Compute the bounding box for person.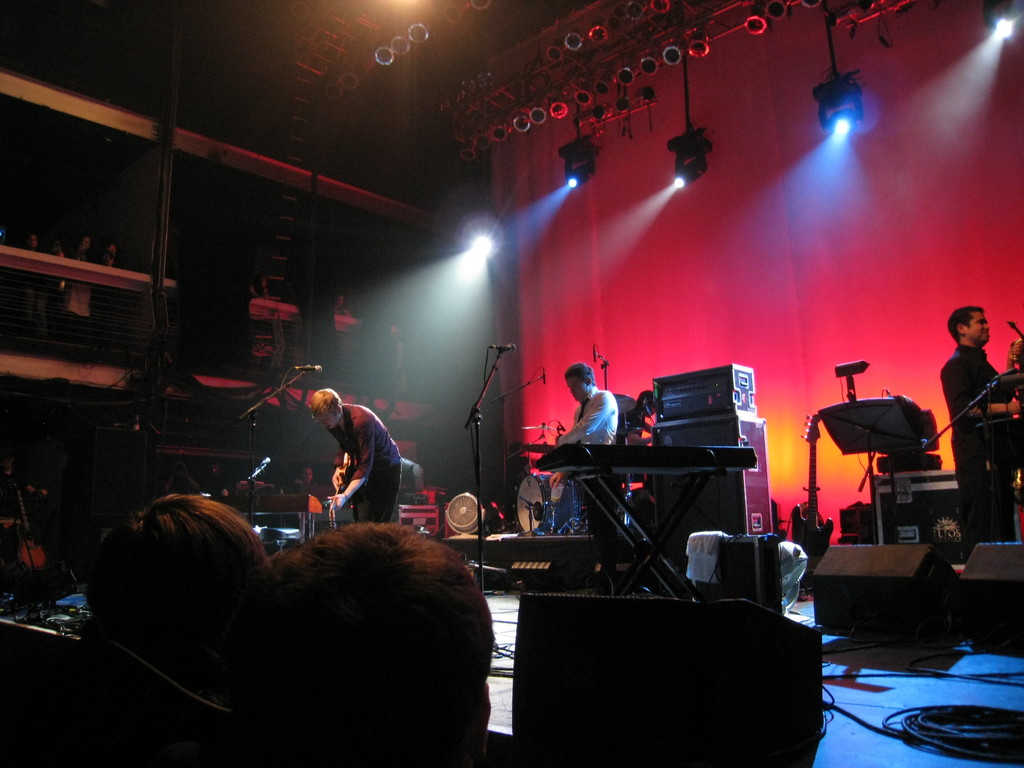
(936, 278, 1016, 531).
